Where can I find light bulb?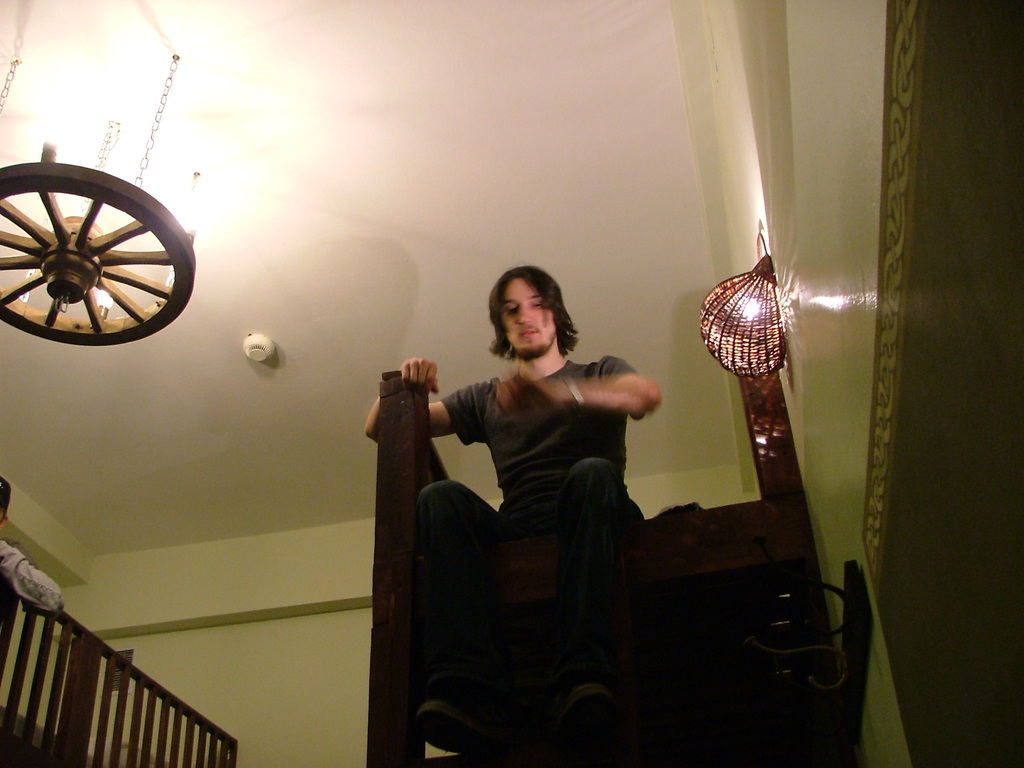
You can find it at 742, 298, 767, 316.
